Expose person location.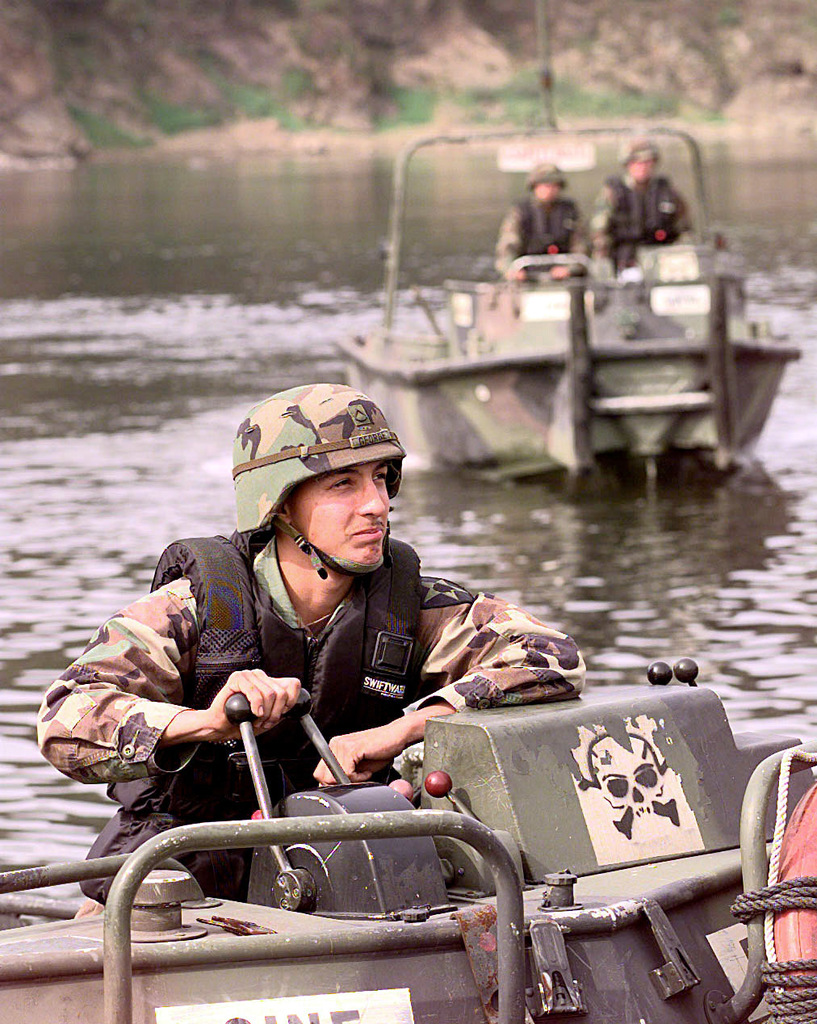
Exposed at <region>43, 382, 592, 917</region>.
